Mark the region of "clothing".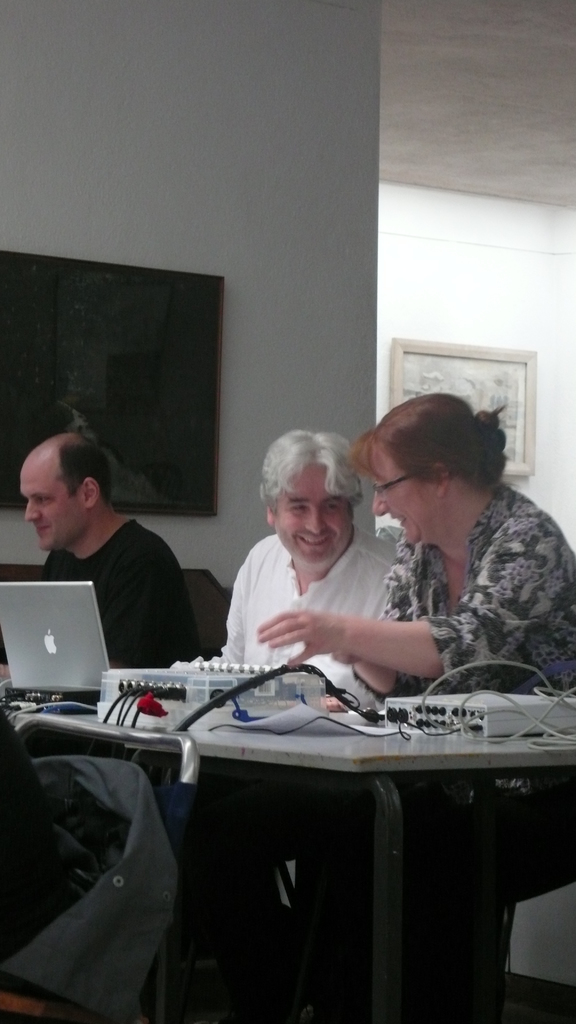
Region: rect(34, 518, 204, 673).
